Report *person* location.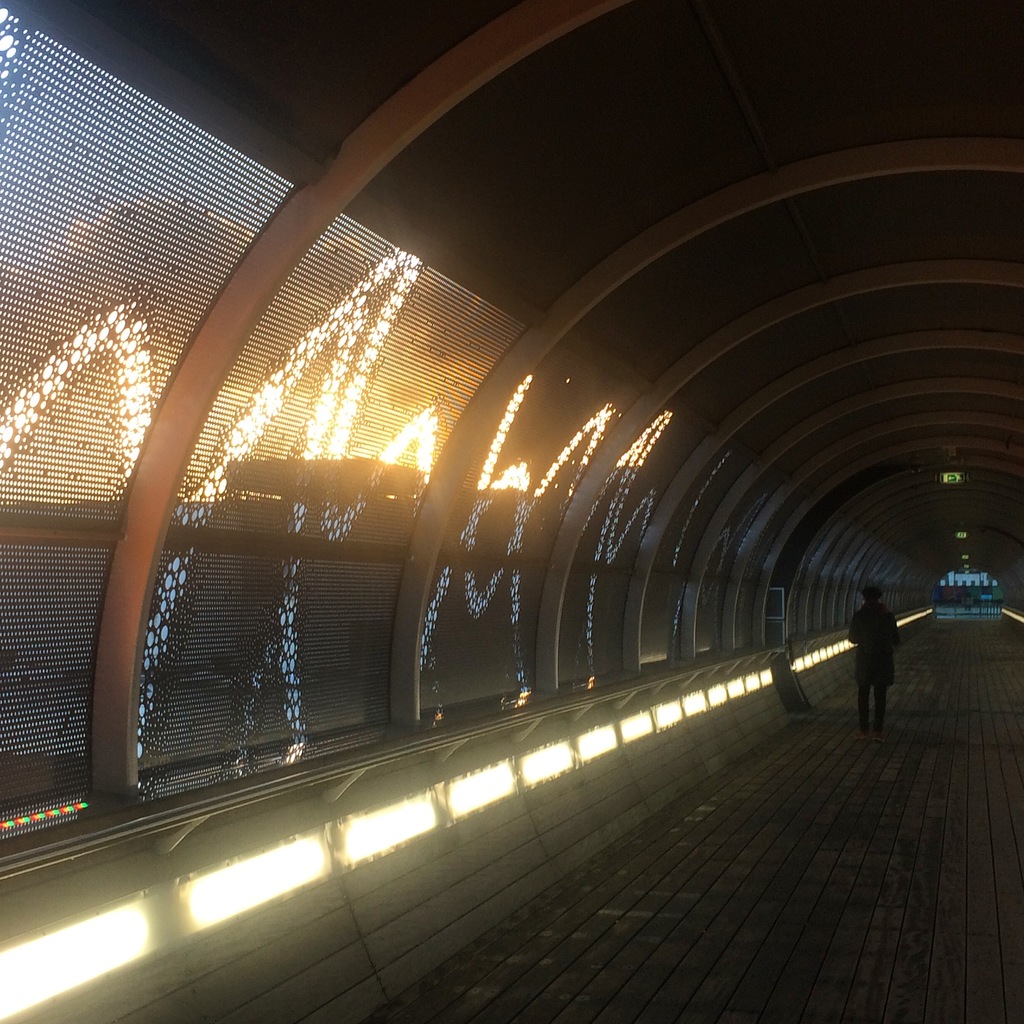
Report: crop(843, 579, 907, 742).
